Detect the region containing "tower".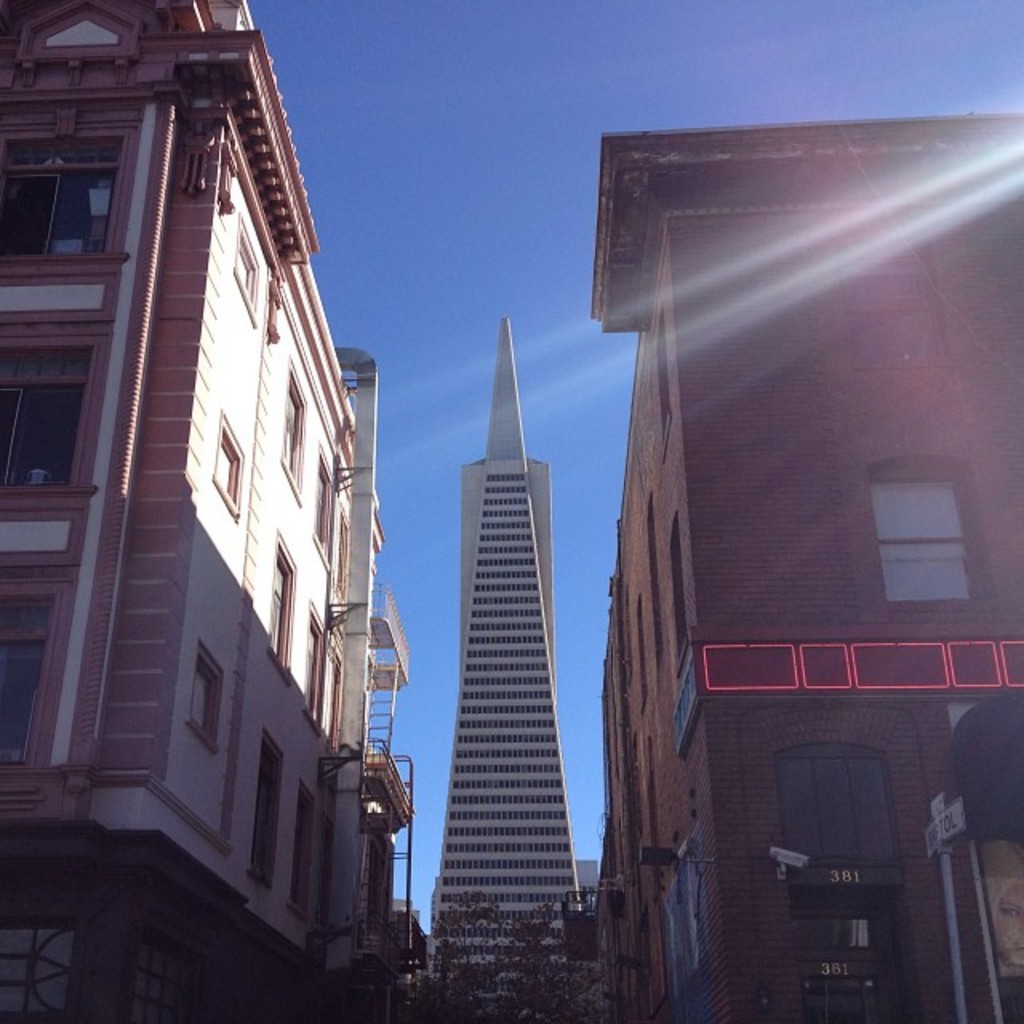
rect(422, 267, 627, 973).
